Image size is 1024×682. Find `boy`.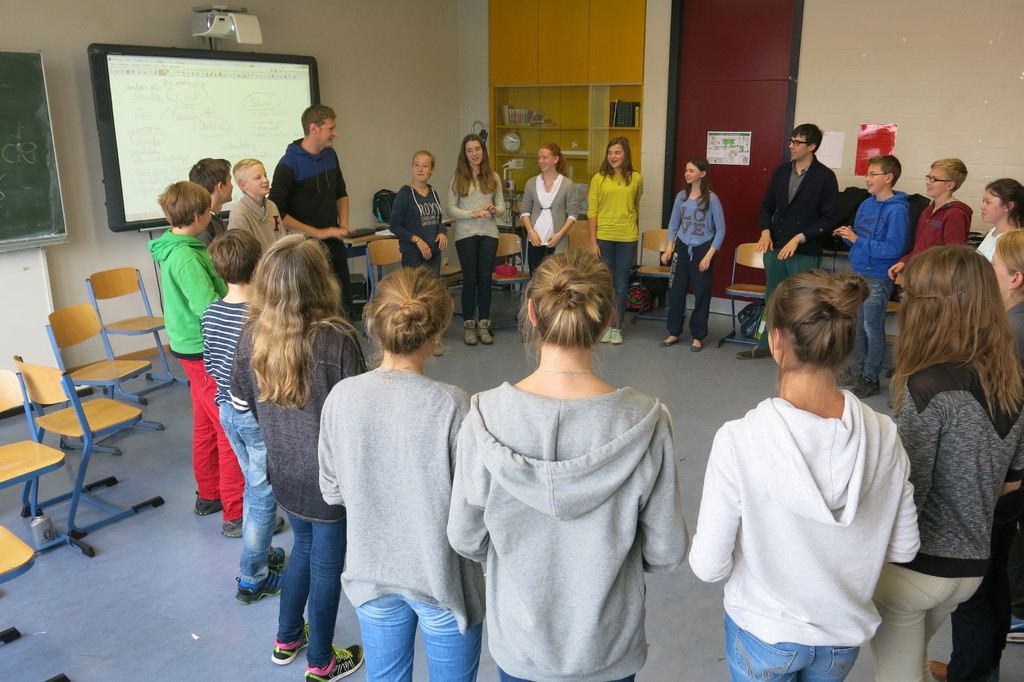
x1=199, y1=226, x2=287, y2=602.
